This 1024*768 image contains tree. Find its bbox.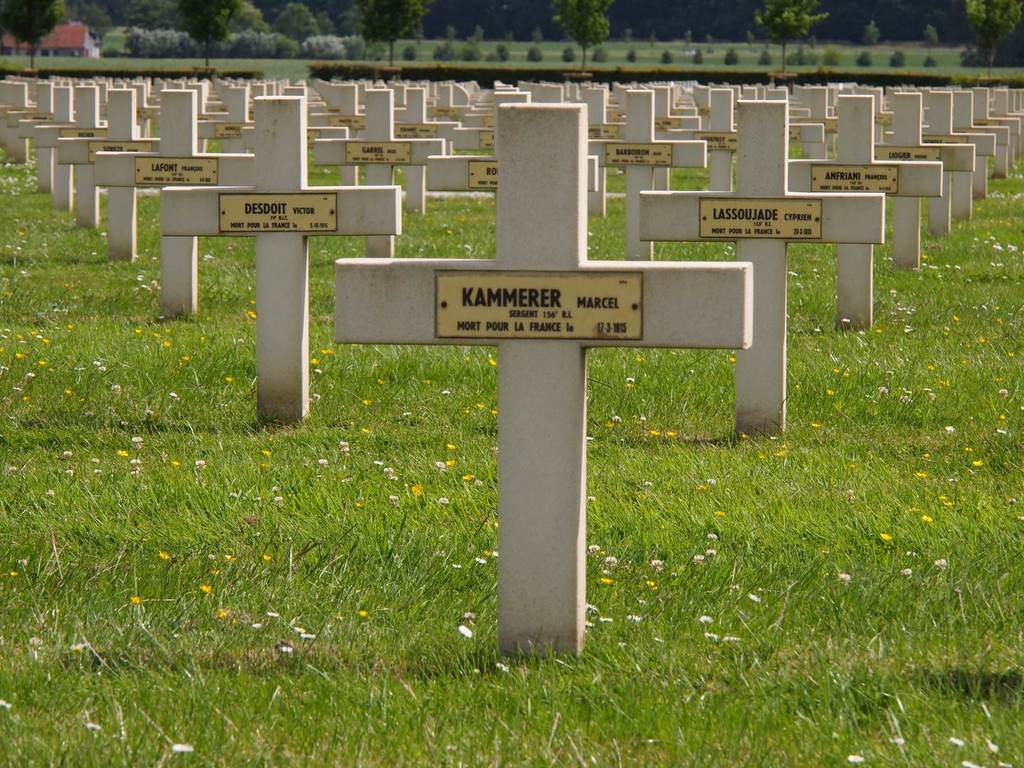
(x1=270, y1=0, x2=331, y2=65).
